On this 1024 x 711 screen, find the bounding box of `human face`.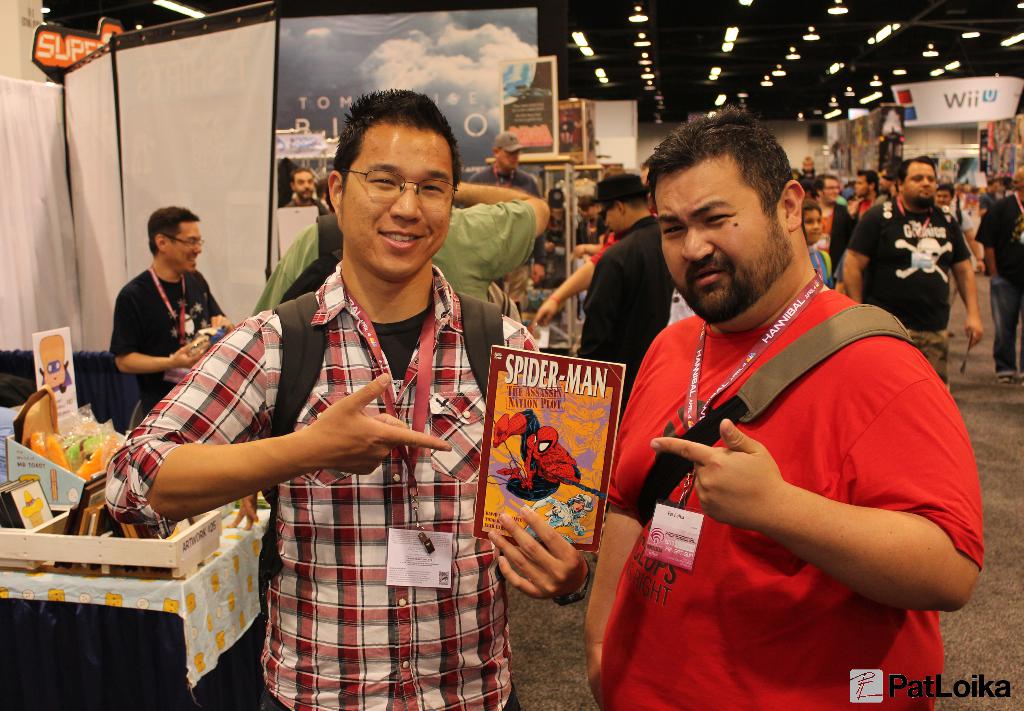
Bounding box: <bbox>804, 209, 822, 243</bbox>.
